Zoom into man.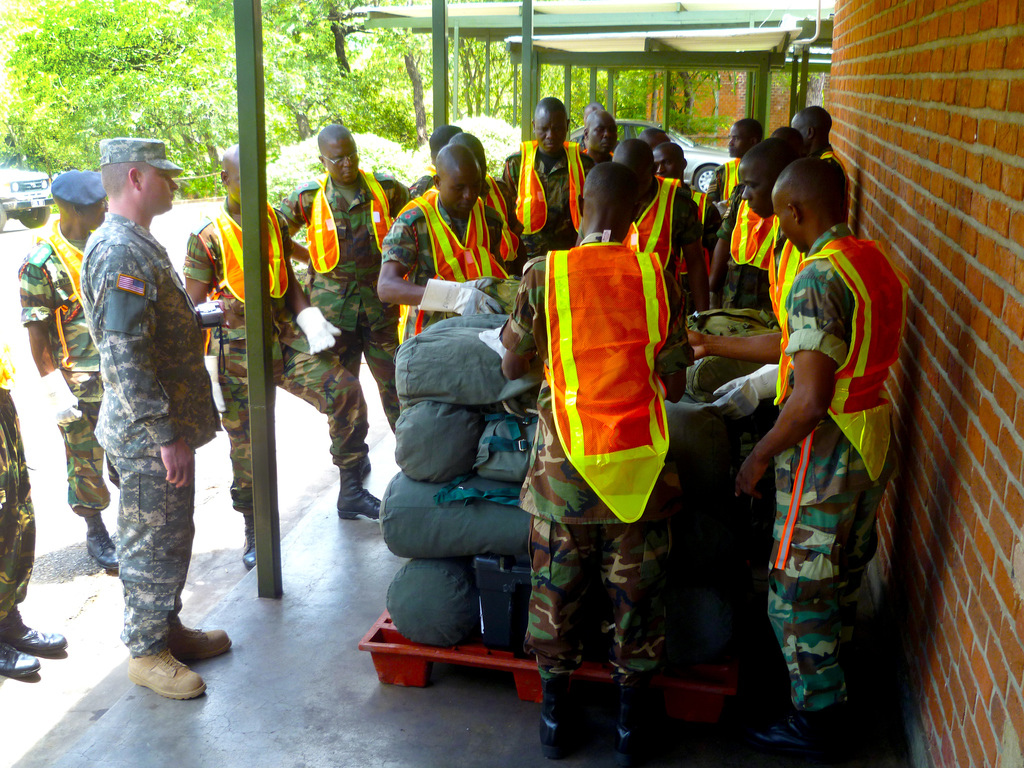
Zoom target: box=[702, 115, 765, 236].
